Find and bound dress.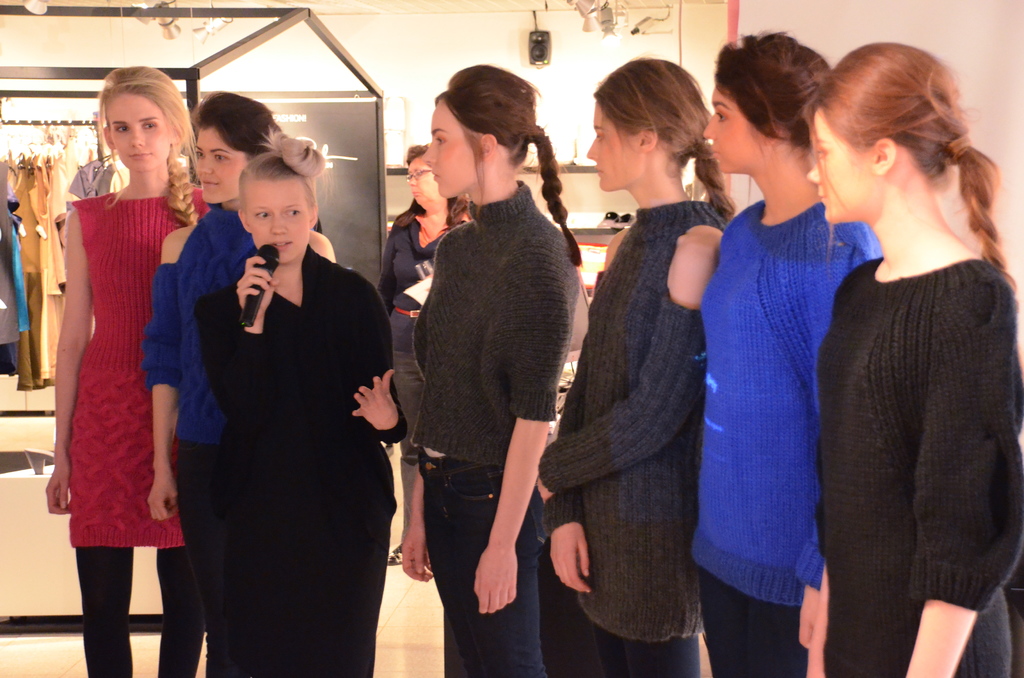
Bound: (left=202, top=249, right=404, bottom=677).
